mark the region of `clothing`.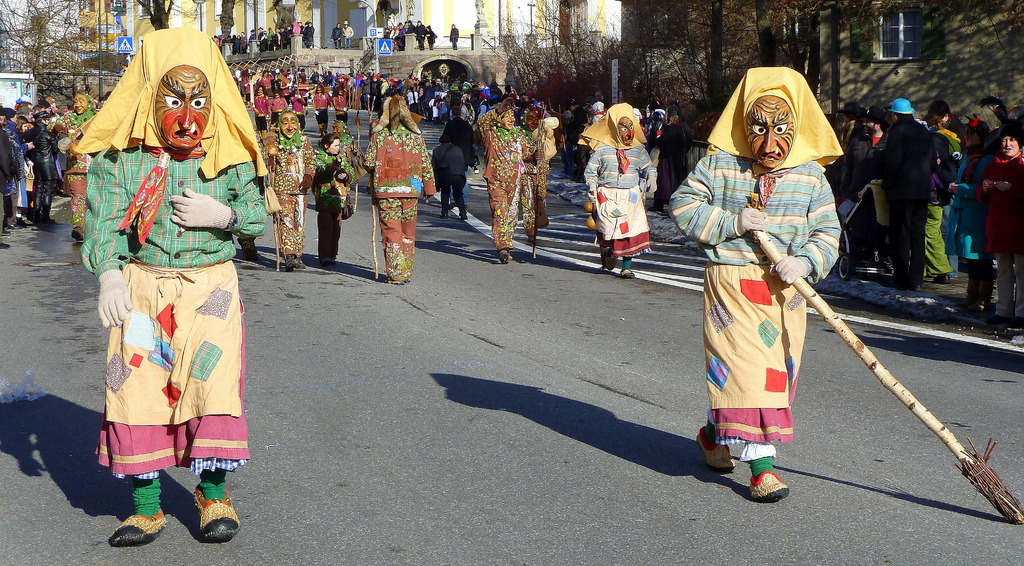
Region: (692, 118, 865, 485).
